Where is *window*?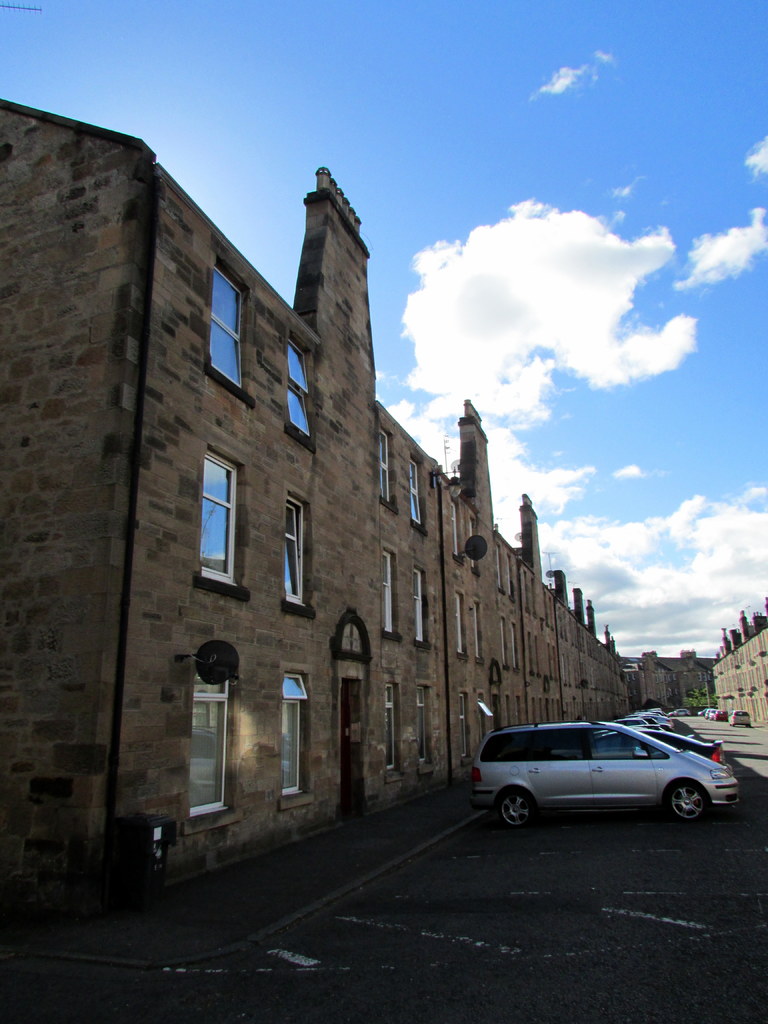
bbox(376, 423, 396, 502).
